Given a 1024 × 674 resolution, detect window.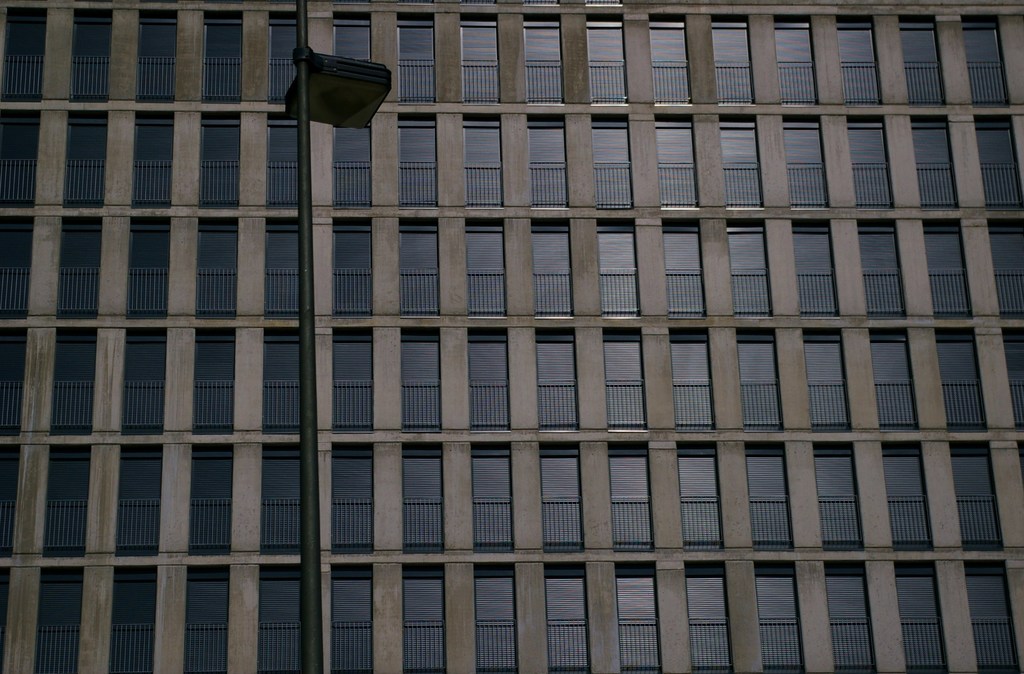
rect(259, 568, 305, 673).
